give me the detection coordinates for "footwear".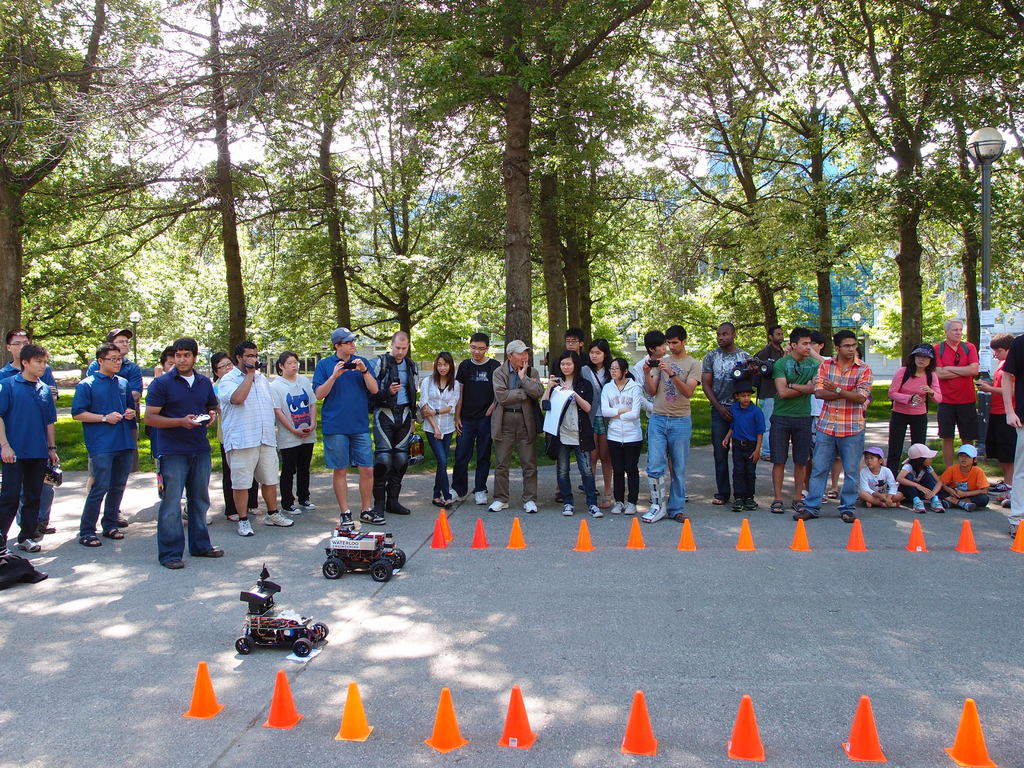
box(966, 504, 979, 512).
